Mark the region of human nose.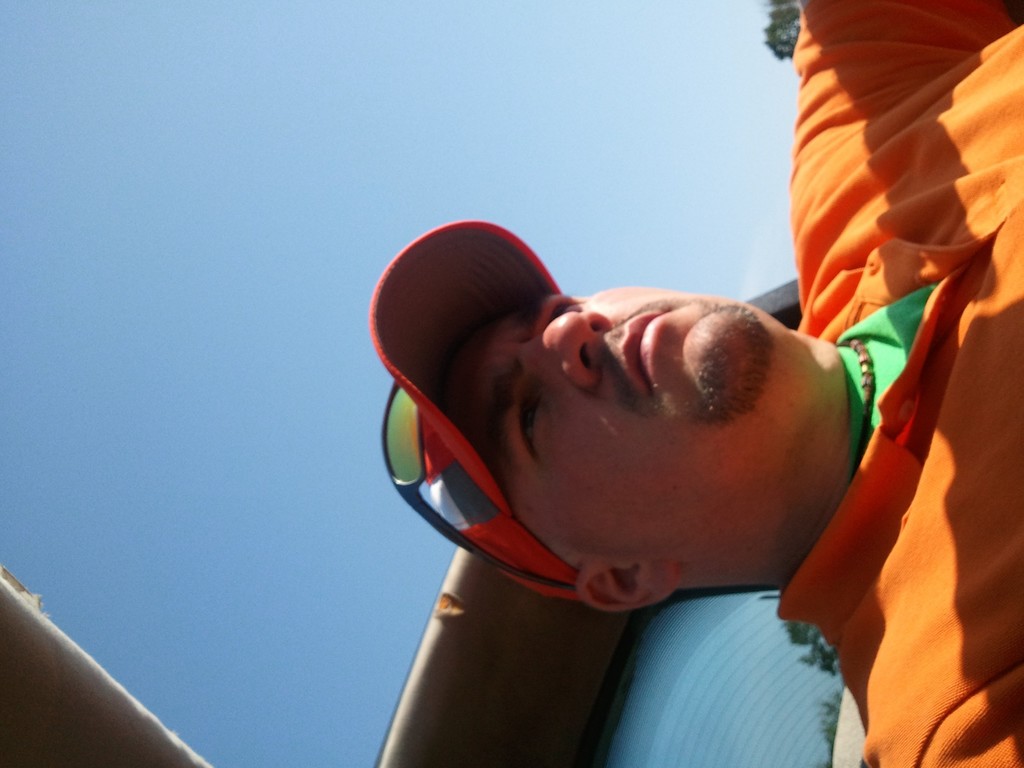
Region: 513,311,614,385.
